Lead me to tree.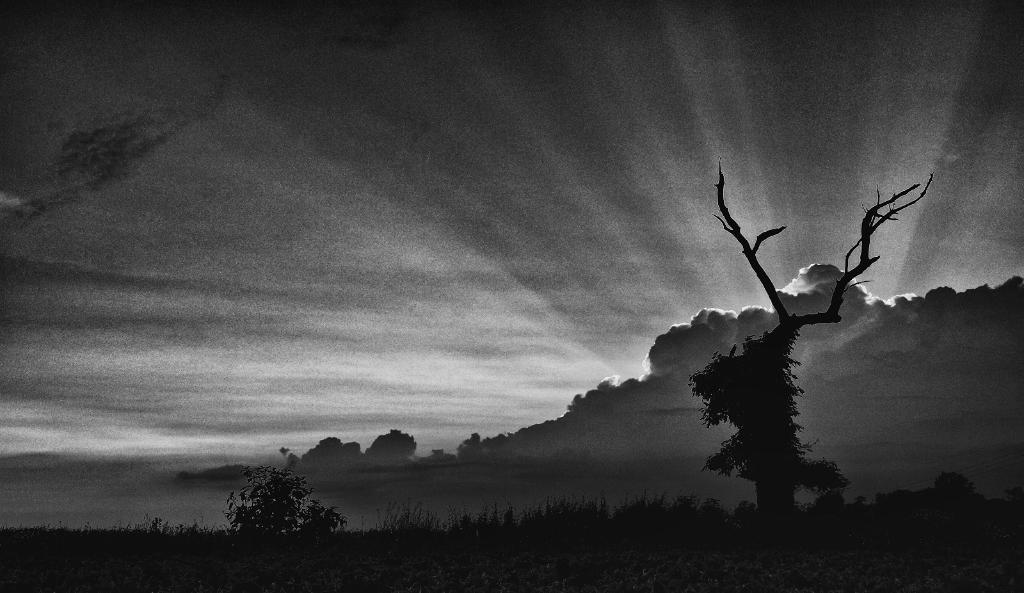
Lead to detection(687, 158, 934, 553).
